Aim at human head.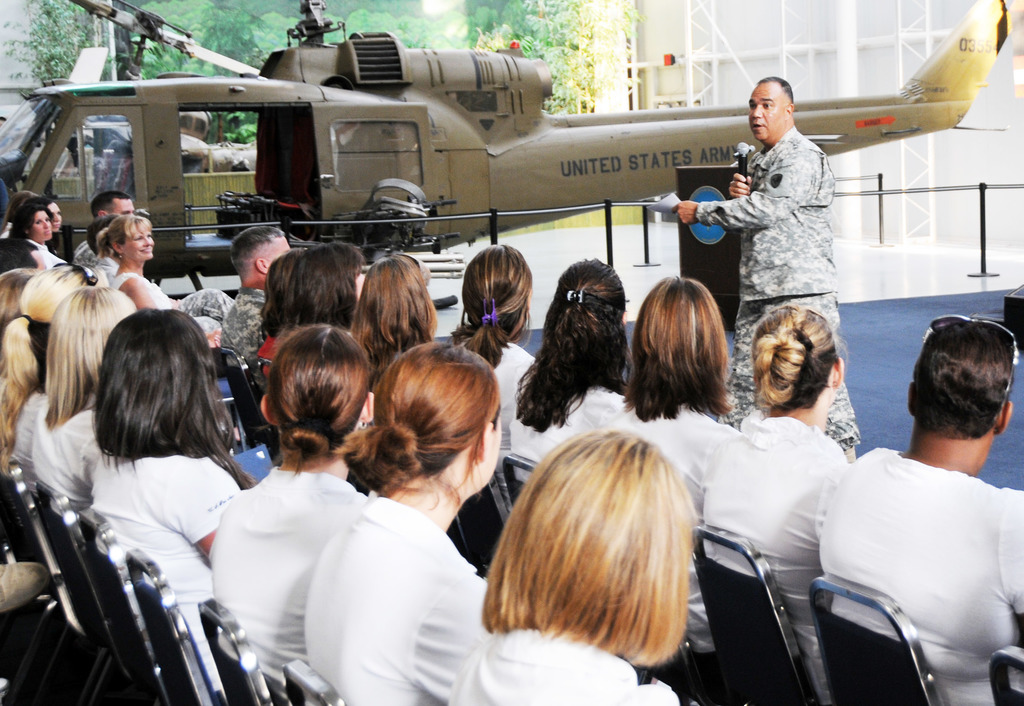
Aimed at 494 428 689 641.
